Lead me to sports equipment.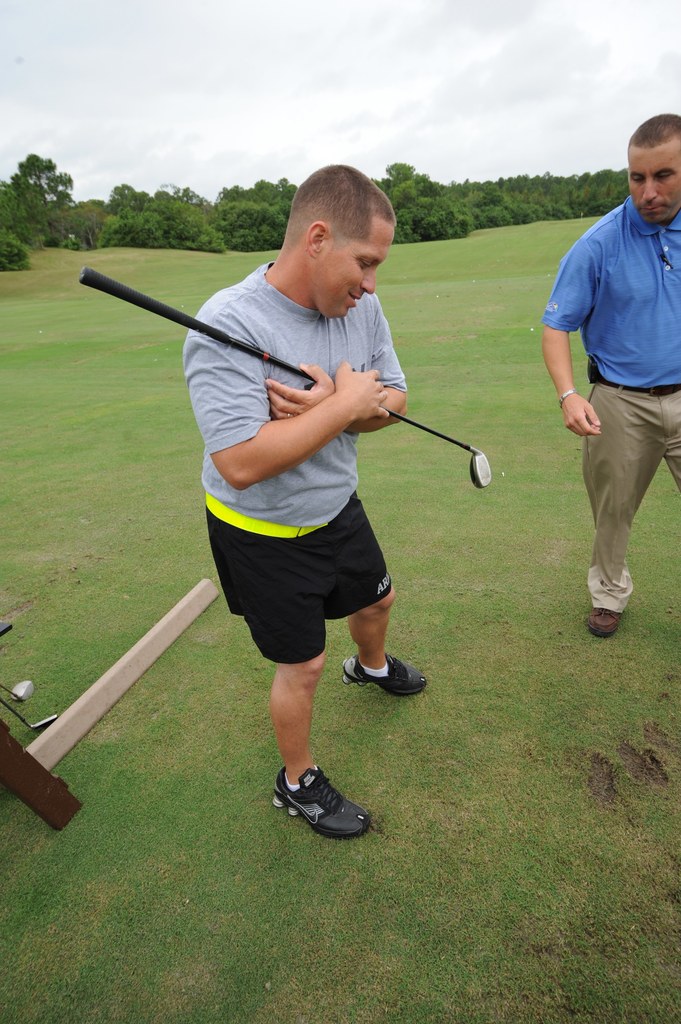
Lead to <bbox>84, 263, 490, 492</bbox>.
